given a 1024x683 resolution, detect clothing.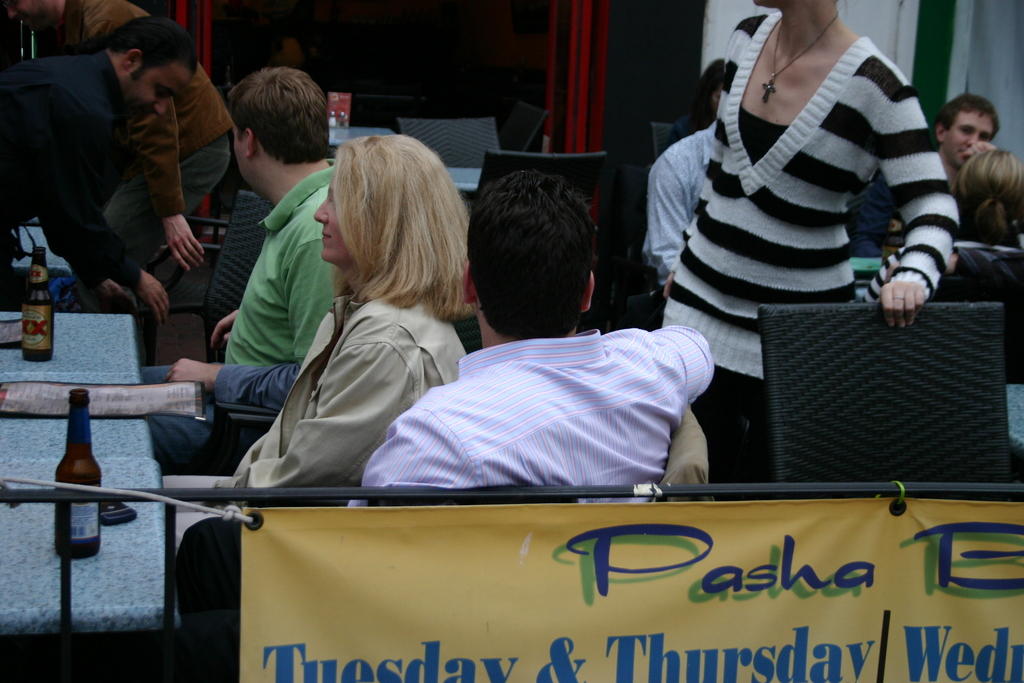
x1=638 y1=107 x2=691 y2=327.
